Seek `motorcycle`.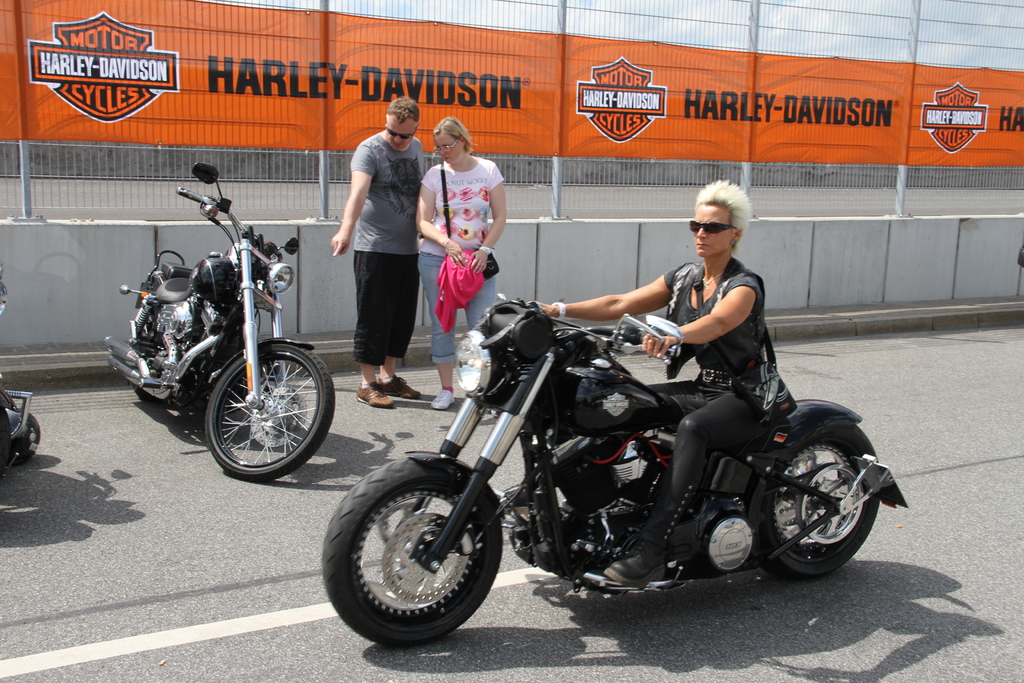
(0, 274, 40, 470).
